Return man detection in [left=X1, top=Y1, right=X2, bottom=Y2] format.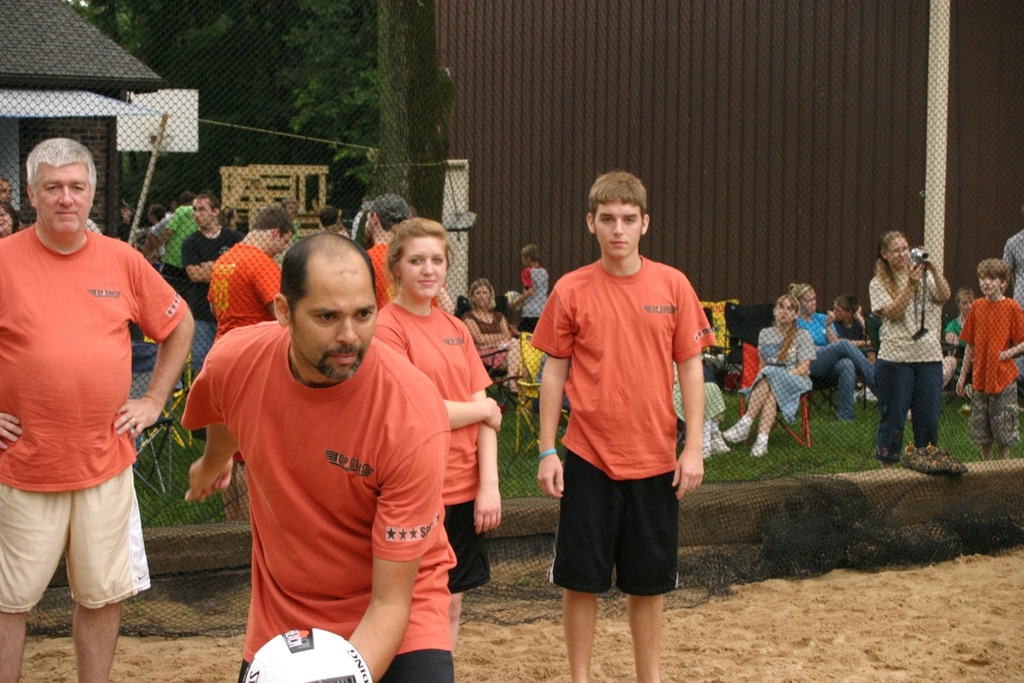
[left=204, top=204, right=288, bottom=524].
